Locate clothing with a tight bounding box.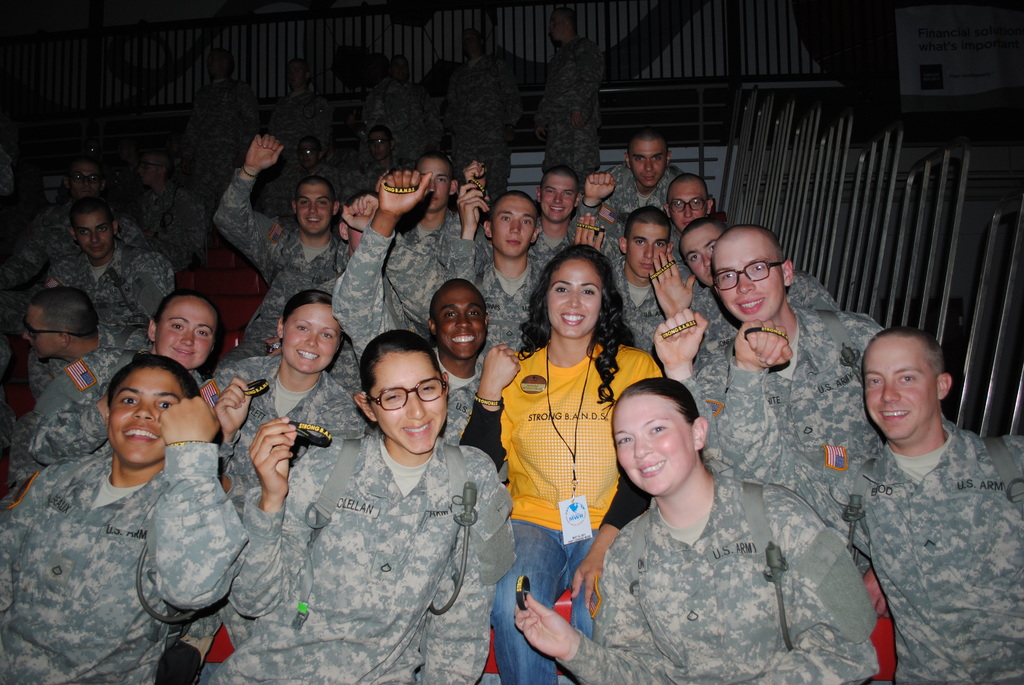
[left=460, top=336, right=657, bottom=684].
